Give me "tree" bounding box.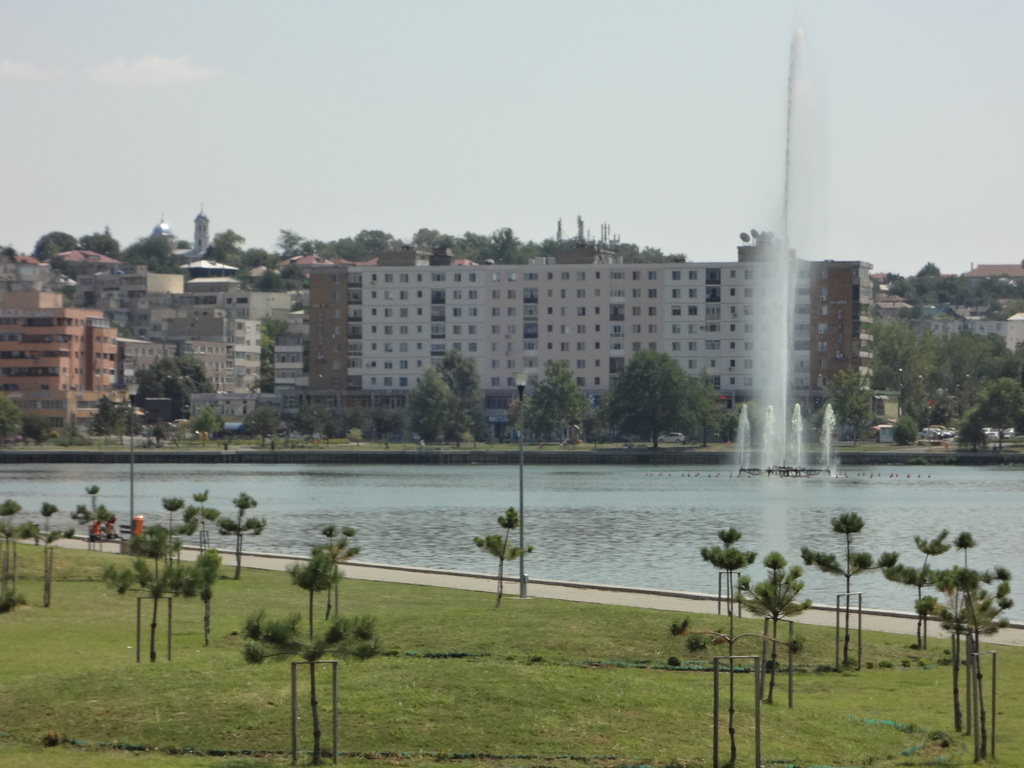
(477,505,531,600).
